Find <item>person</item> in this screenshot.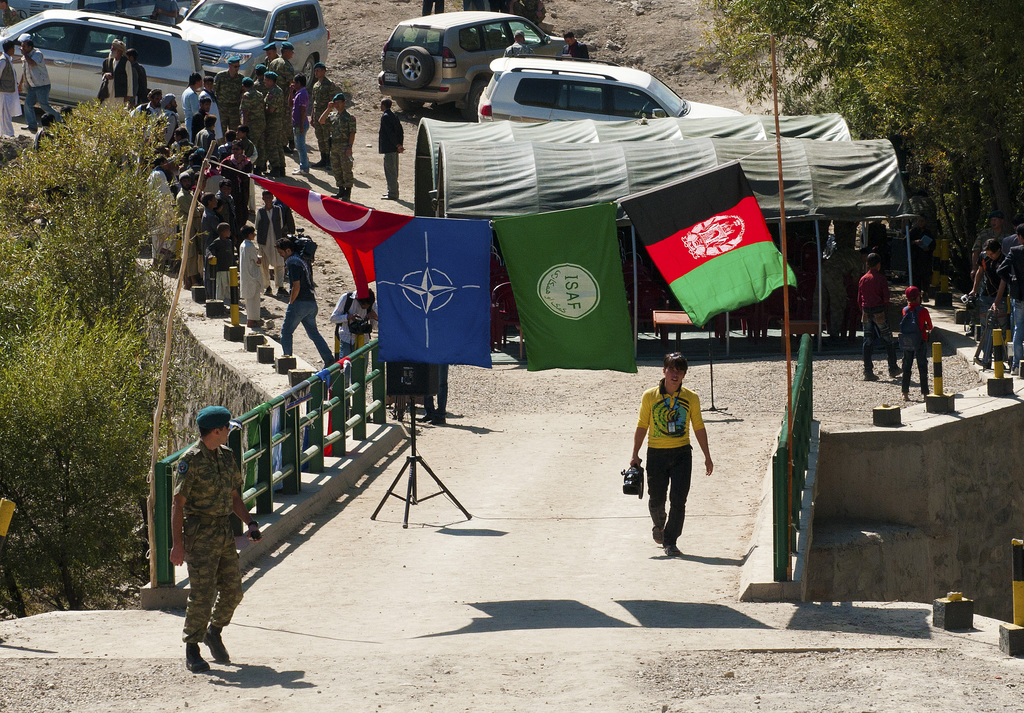
The bounding box for <item>person</item> is (166, 397, 271, 675).
